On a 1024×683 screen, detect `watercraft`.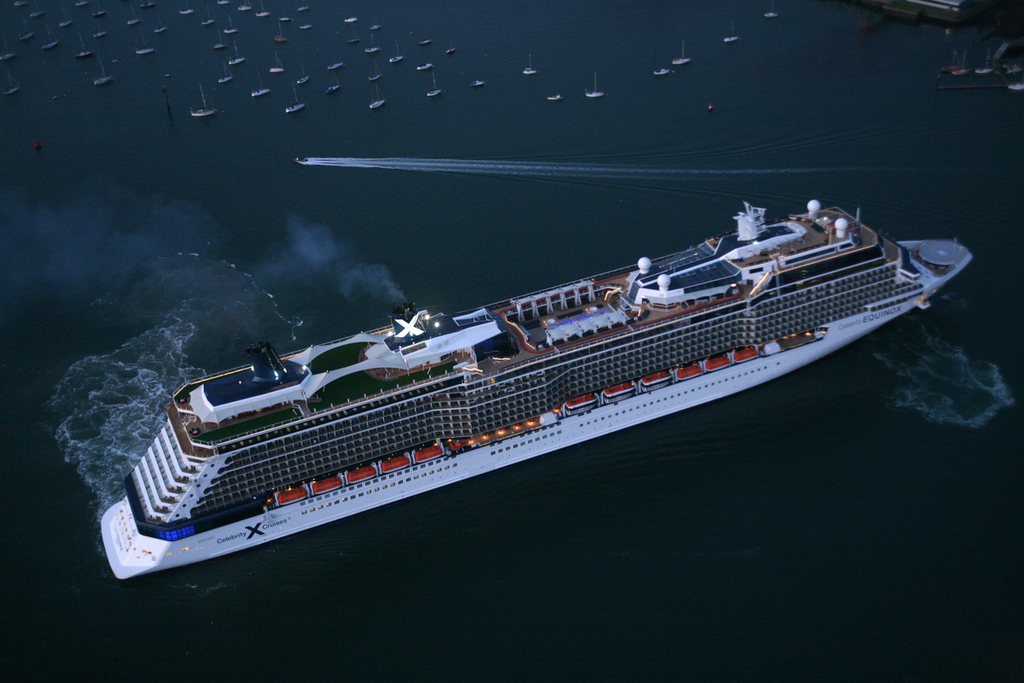
(422, 32, 435, 44).
